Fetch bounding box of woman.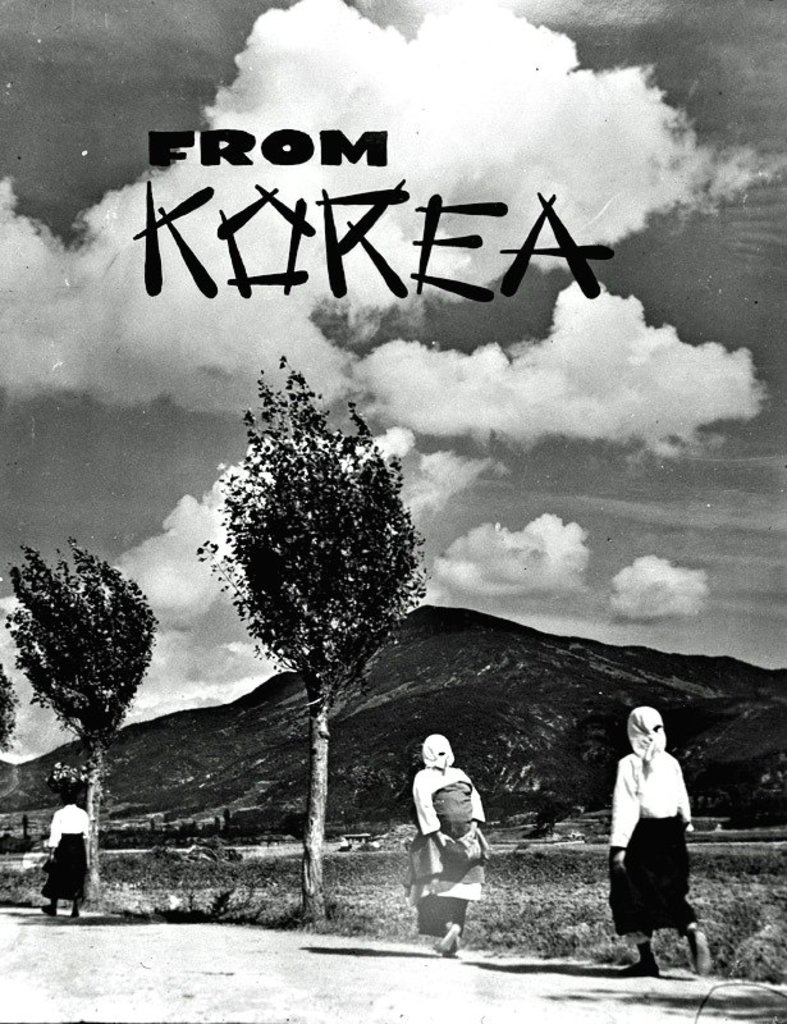
Bbox: region(37, 786, 88, 915).
